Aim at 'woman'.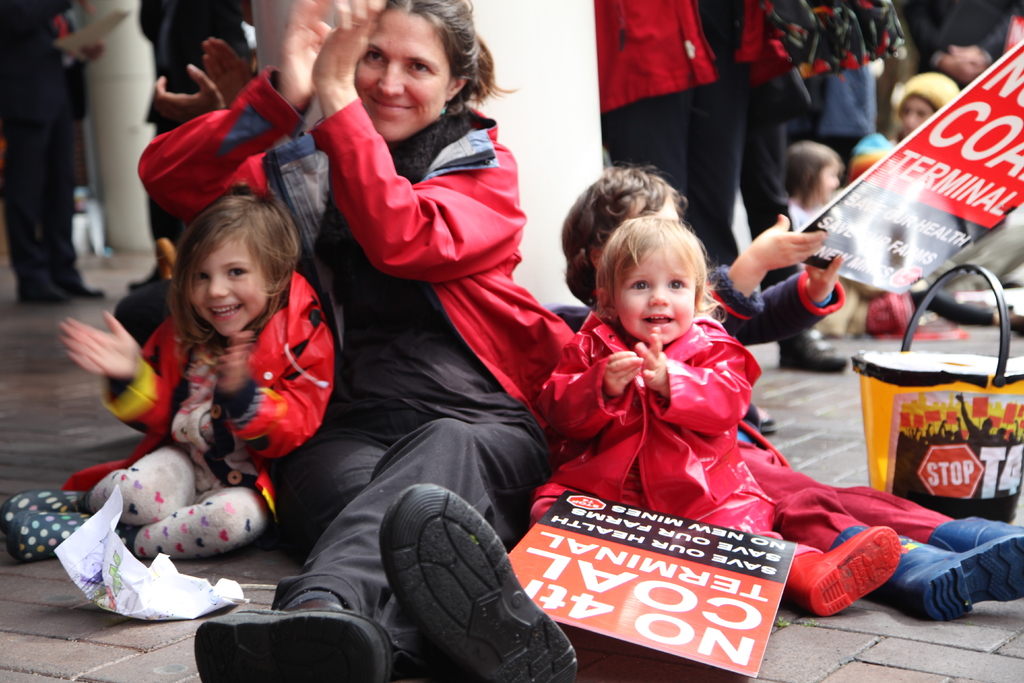
Aimed at 196,29,586,653.
